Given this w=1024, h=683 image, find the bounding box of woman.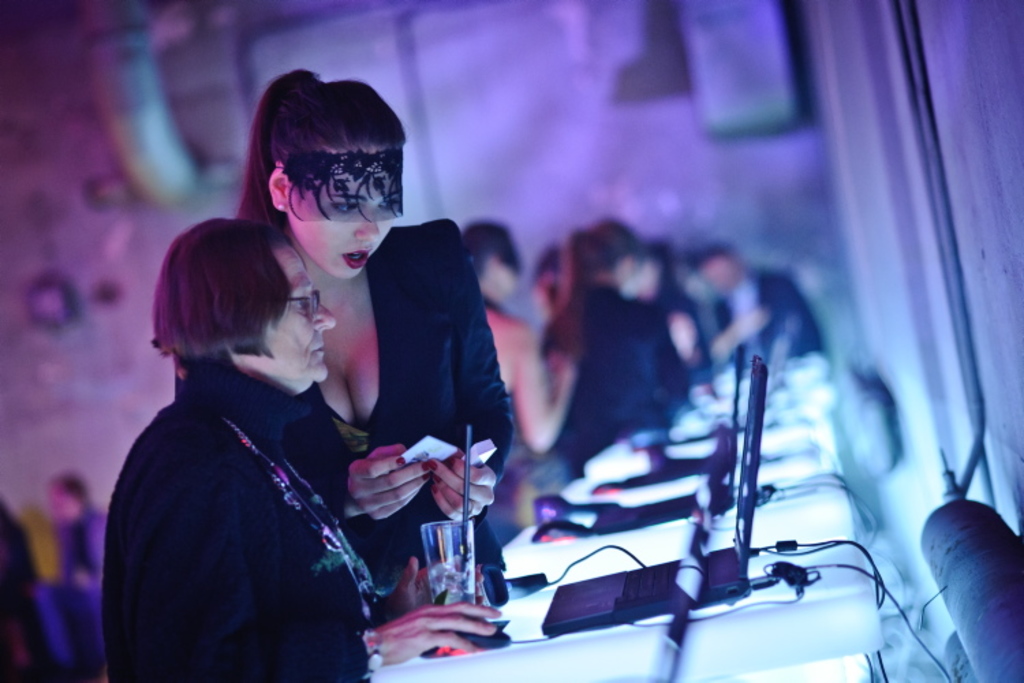
crop(553, 221, 685, 489).
